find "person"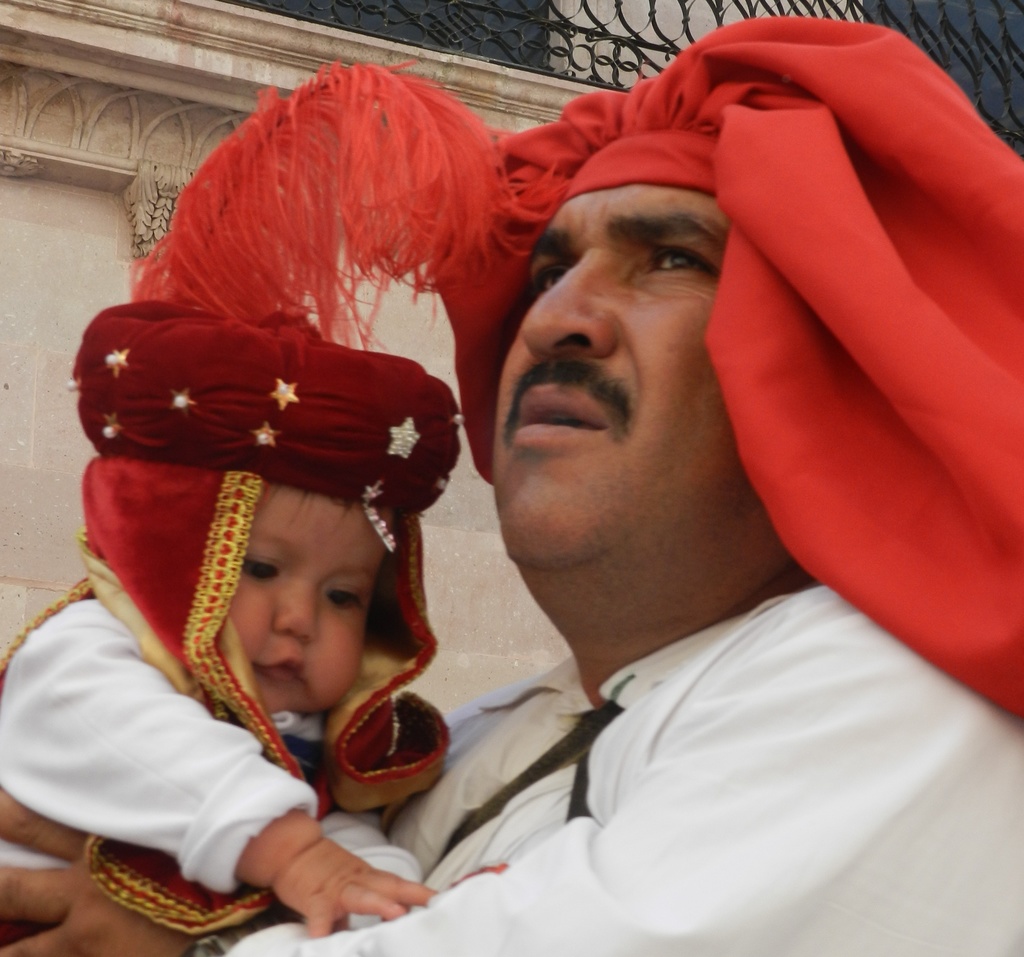
(x1=0, y1=63, x2=449, y2=956)
